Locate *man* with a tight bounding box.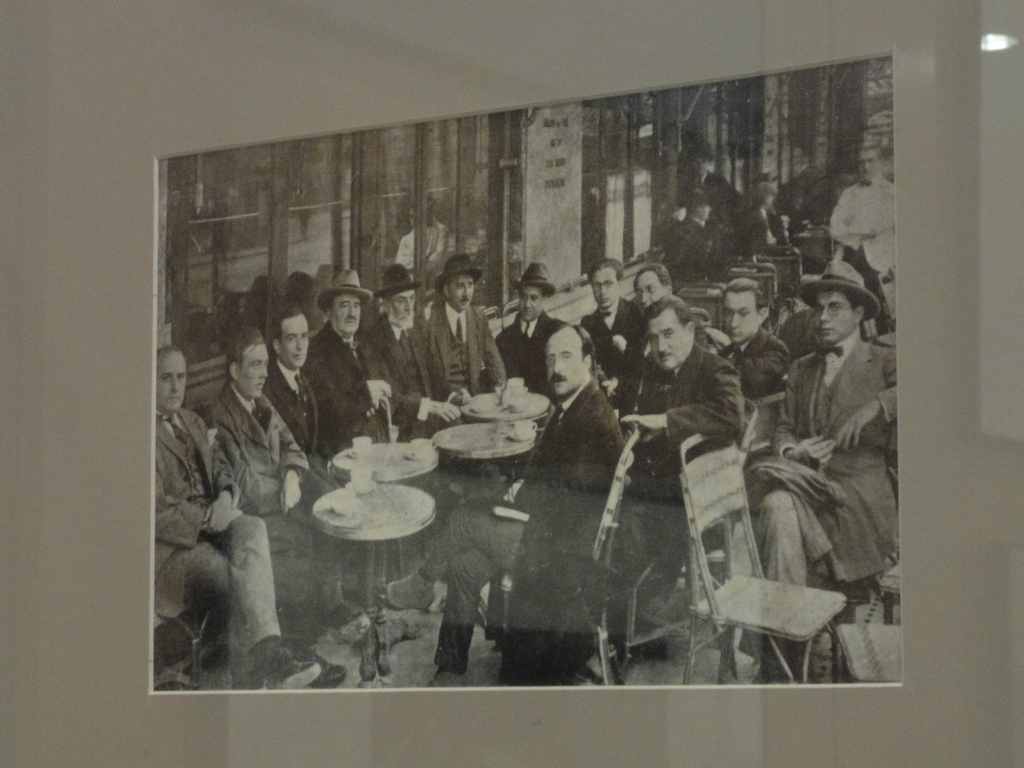
rect(613, 292, 740, 597).
